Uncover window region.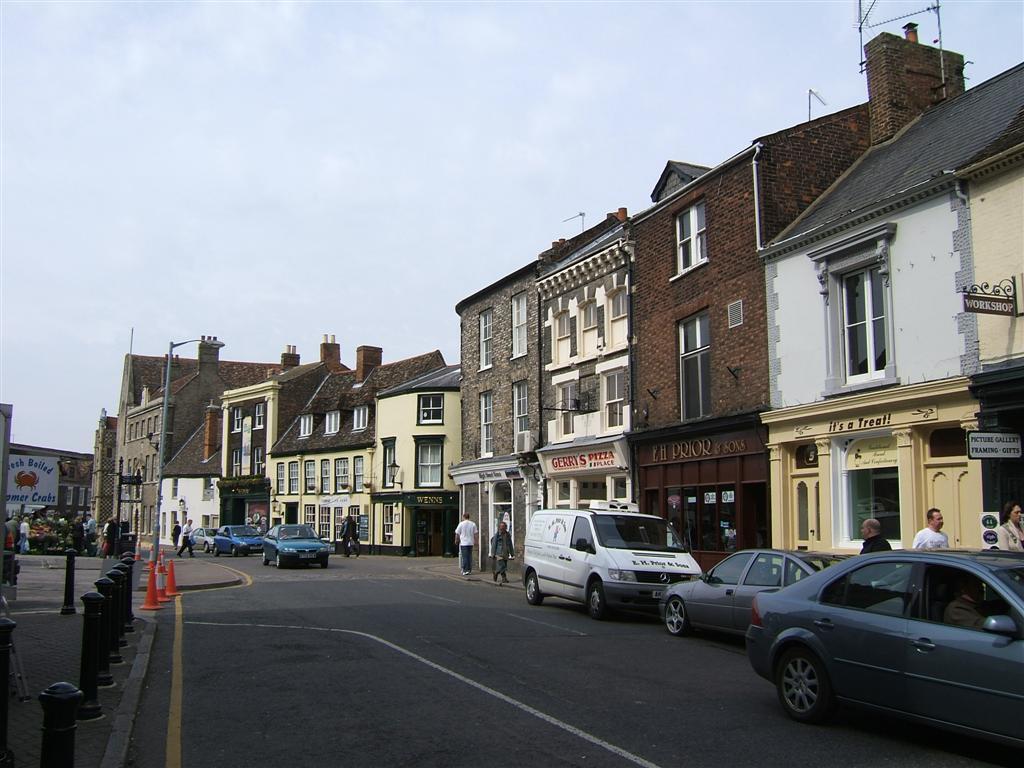
Uncovered: Rect(669, 195, 708, 279).
